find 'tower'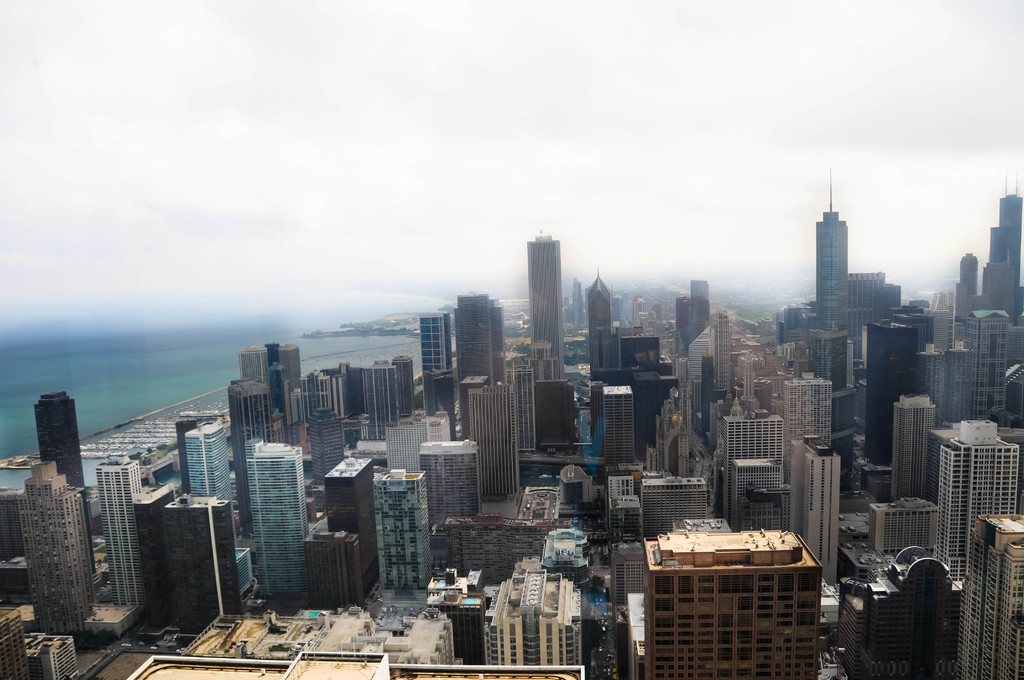
BBox(181, 416, 228, 505)
